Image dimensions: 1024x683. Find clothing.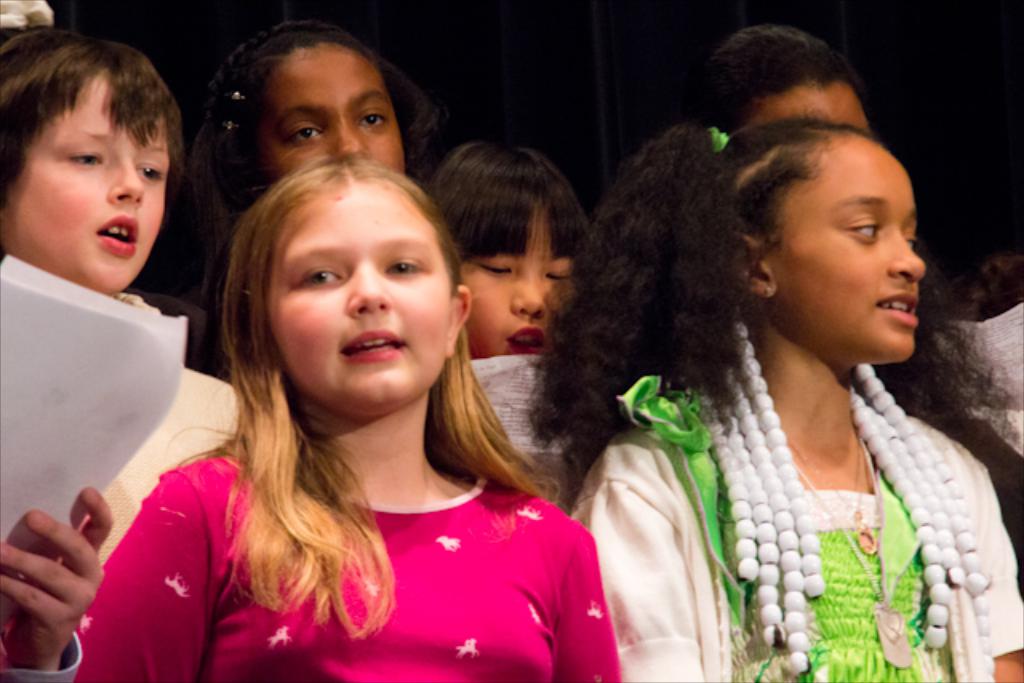
x1=0, y1=629, x2=86, y2=681.
